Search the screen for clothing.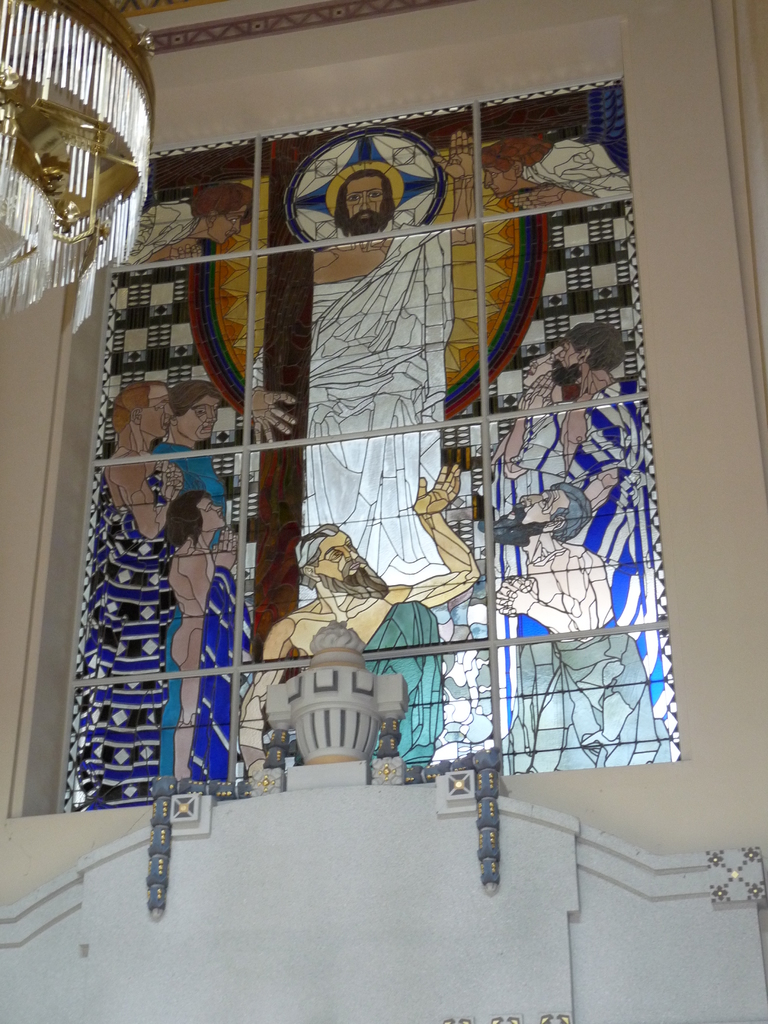
Found at (77, 451, 194, 820).
